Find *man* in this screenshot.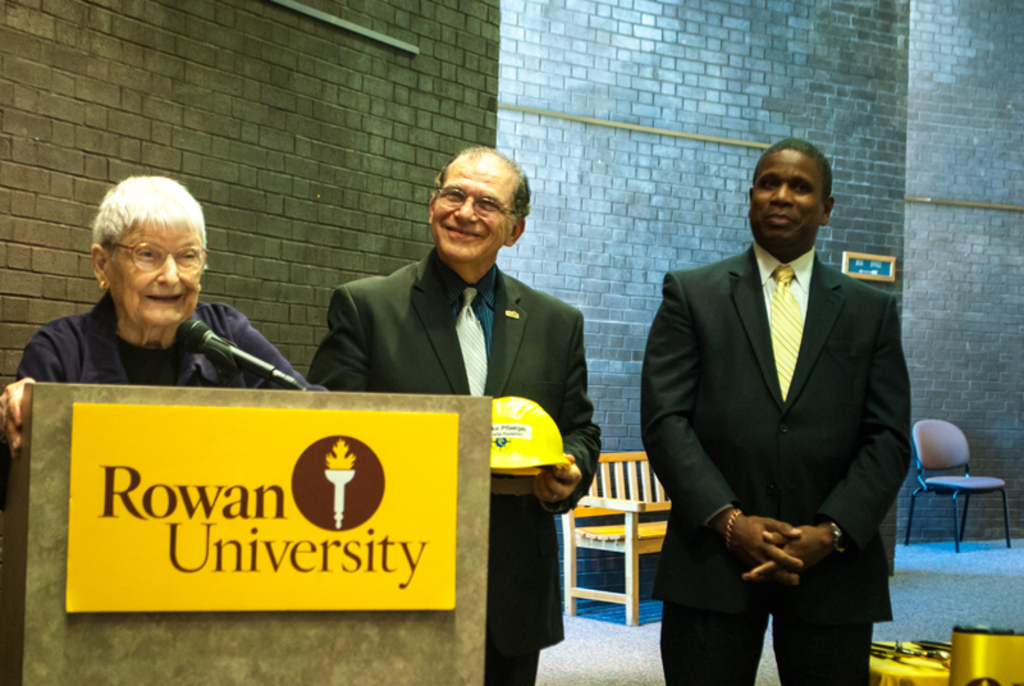
The bounding box for *man* is [x1=643, y1=116, x2=922, y2=685].
